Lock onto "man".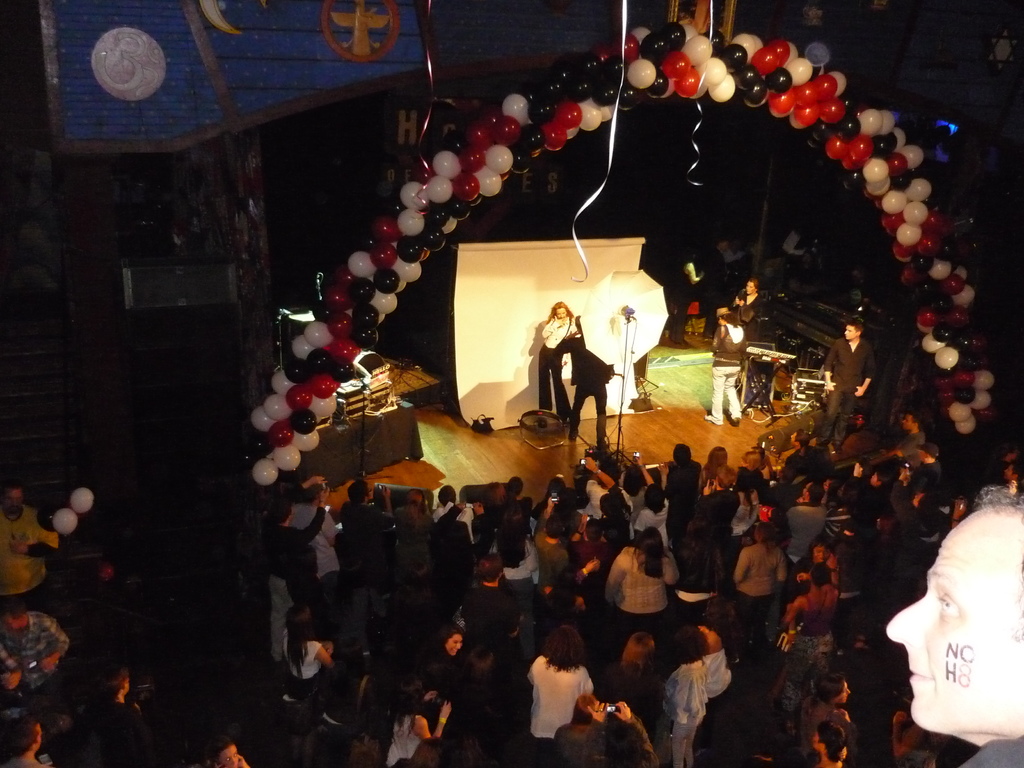
Locked: x1=0, y1=716, x2=50, y2=767.
